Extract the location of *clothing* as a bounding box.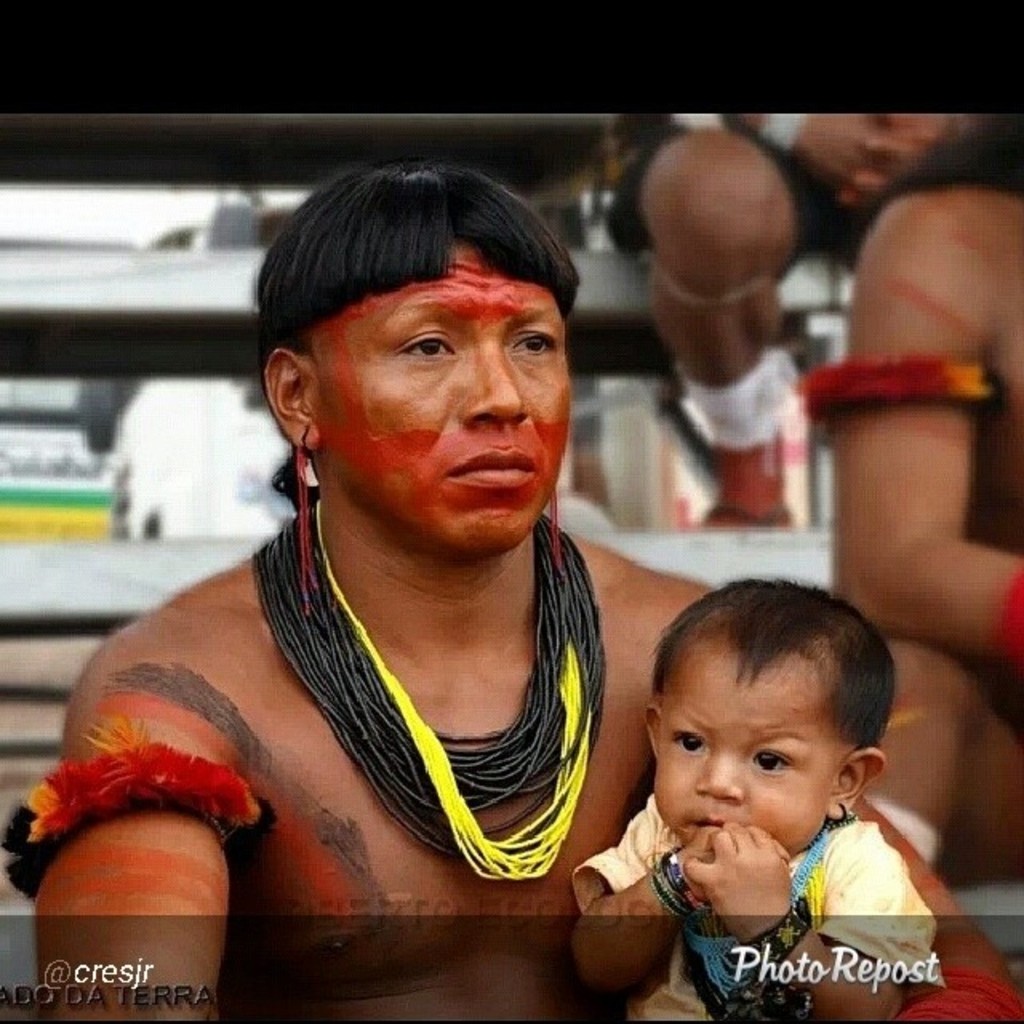
x1=570 y1=792 x2=946 y2=1022.
